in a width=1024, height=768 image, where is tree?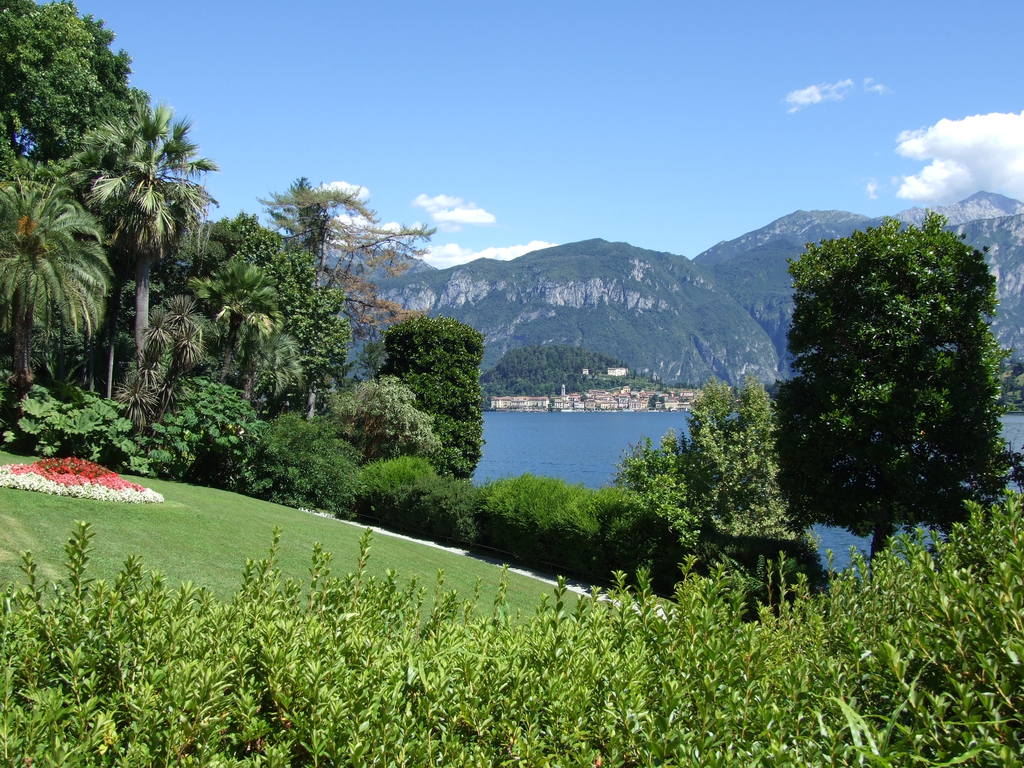
694,374,809,607.
